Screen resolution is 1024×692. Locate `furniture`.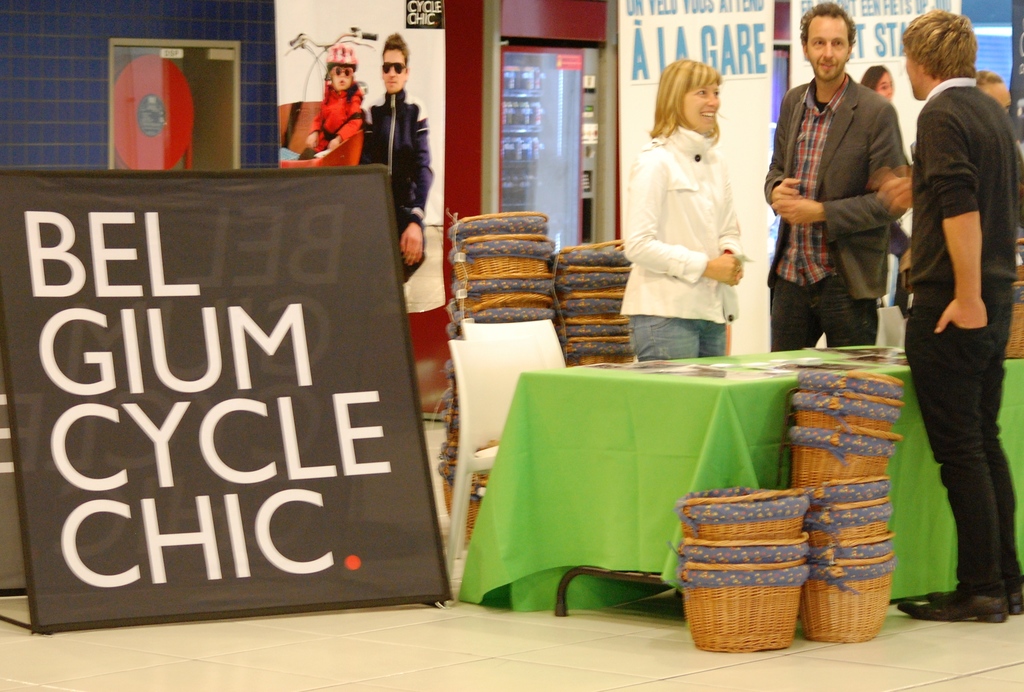
x1=460 y1=320 x2=567 y2=559.
